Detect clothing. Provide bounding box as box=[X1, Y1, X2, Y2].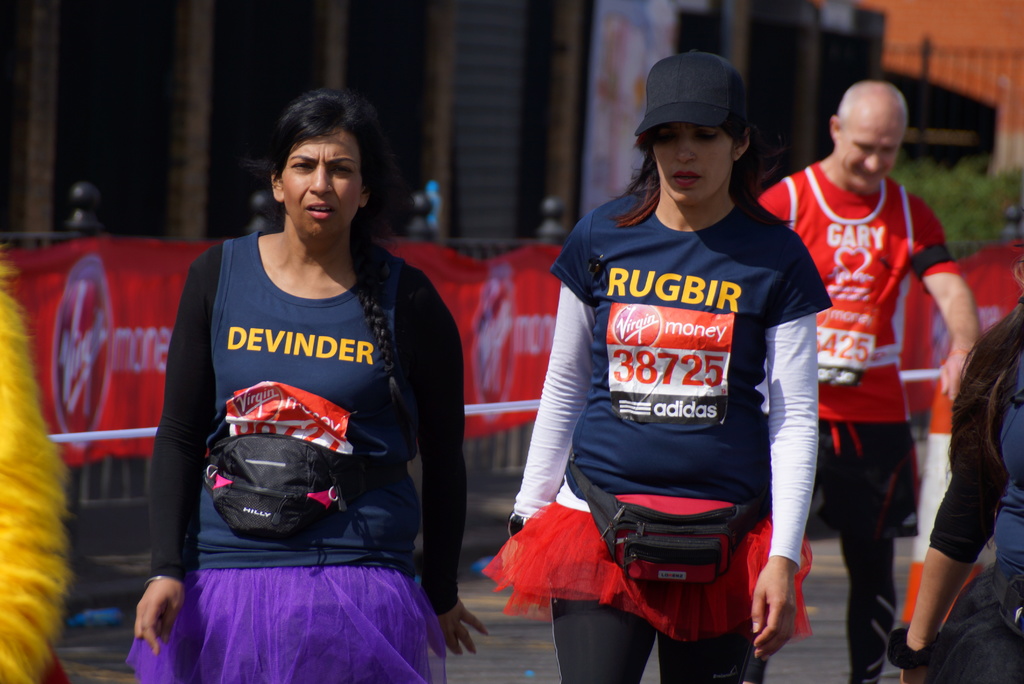
box=[757, 168, 959, 541].
